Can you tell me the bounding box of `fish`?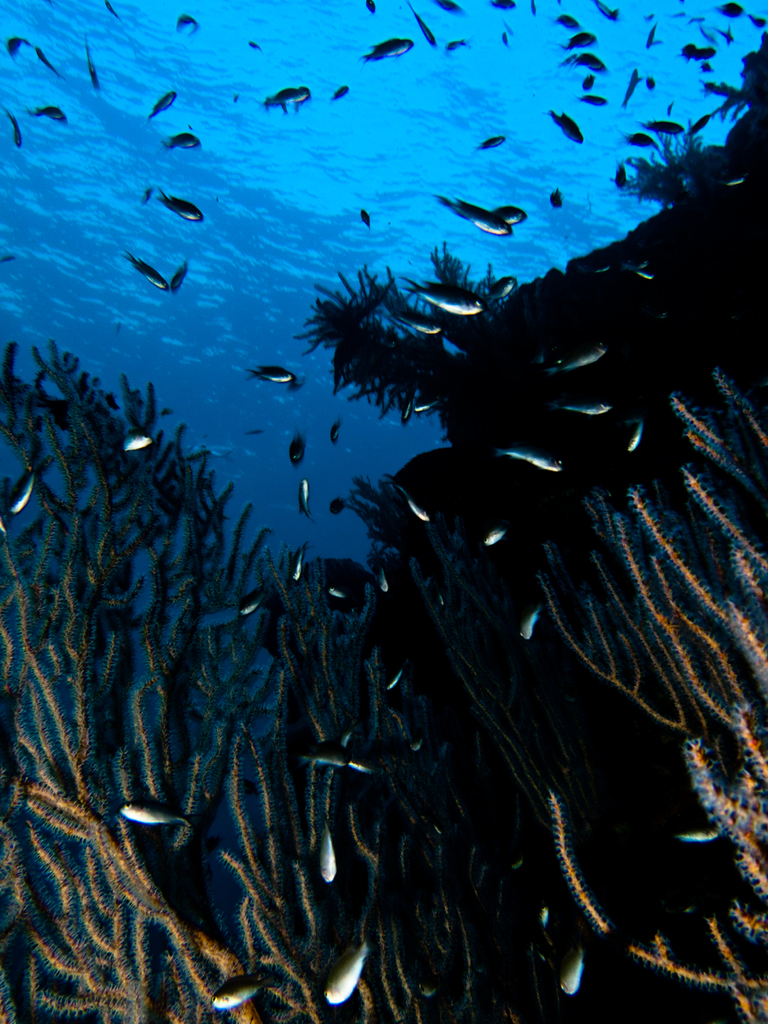
detection(177, 9, 203, 35).
